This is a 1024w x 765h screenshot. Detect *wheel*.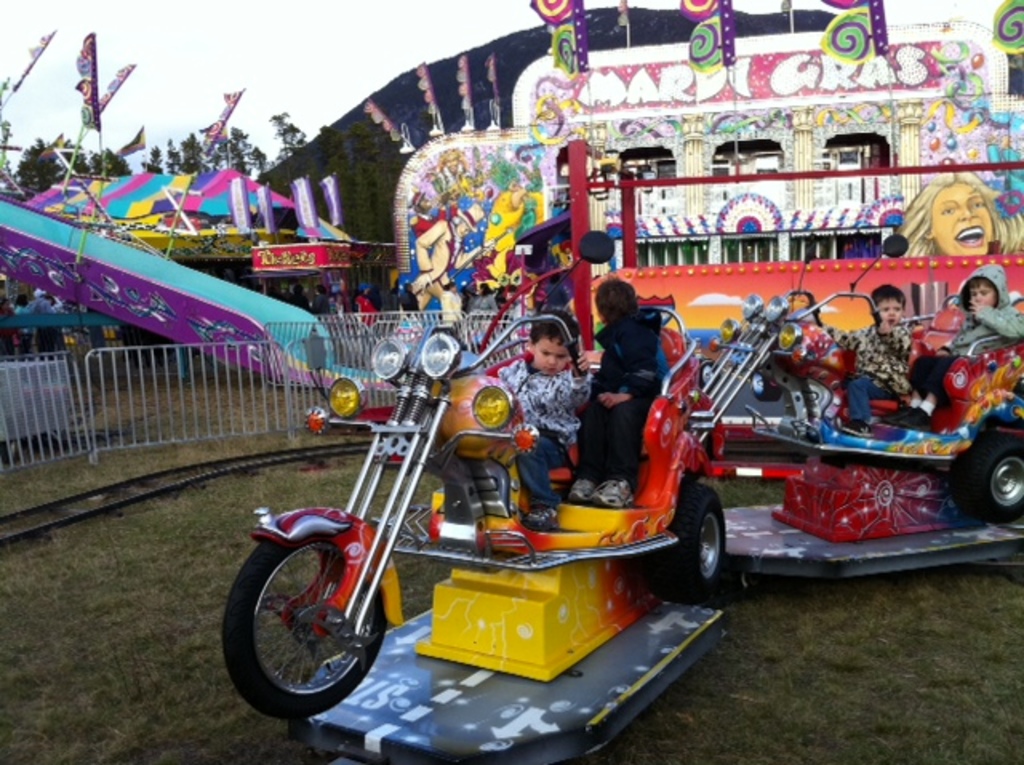
(952, 432, 1022, 523).
